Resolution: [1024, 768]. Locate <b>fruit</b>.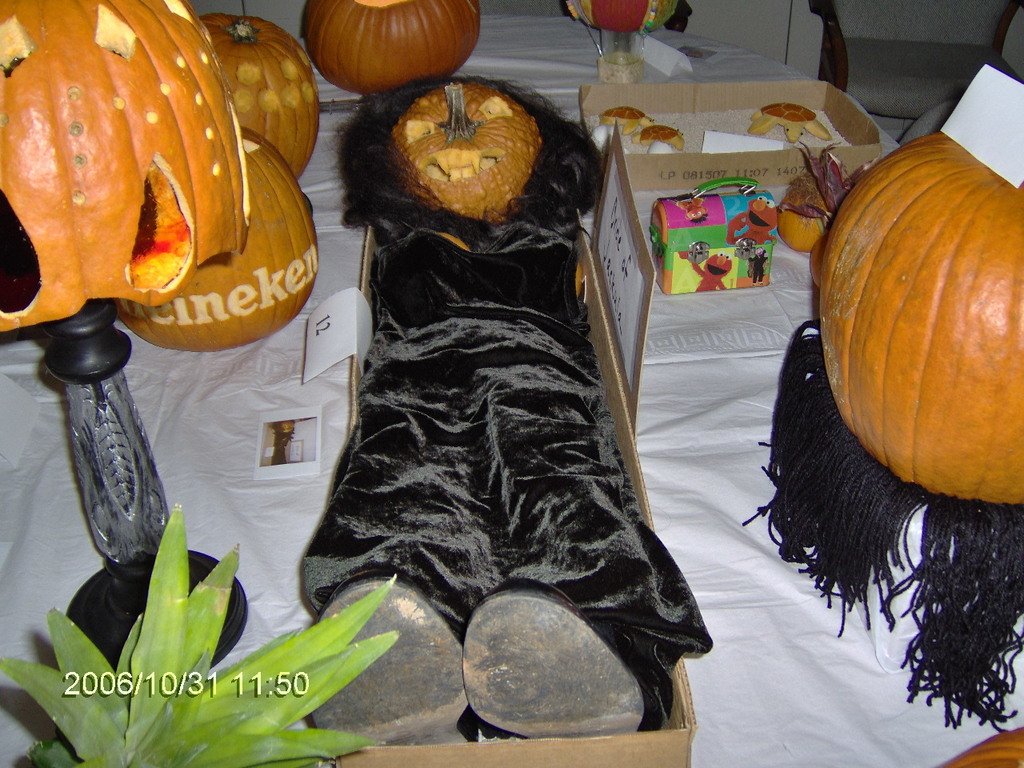
[left=305, top=0, right=478, bottom=94].
